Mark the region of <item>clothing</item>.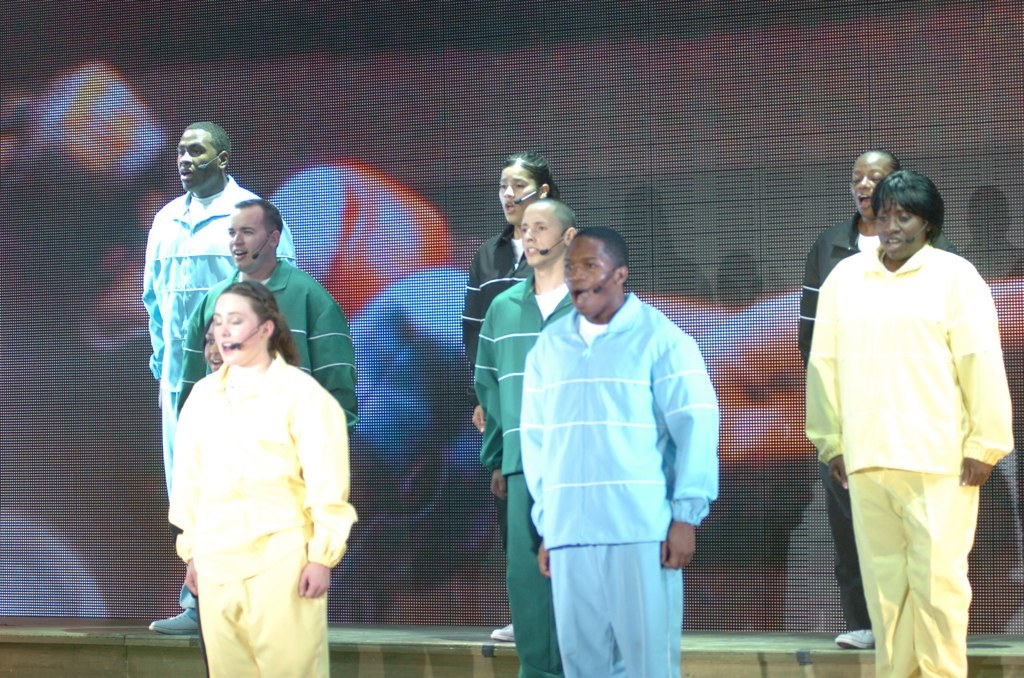
Region: (x1=799, y1=215, x2=954, y2=631).
